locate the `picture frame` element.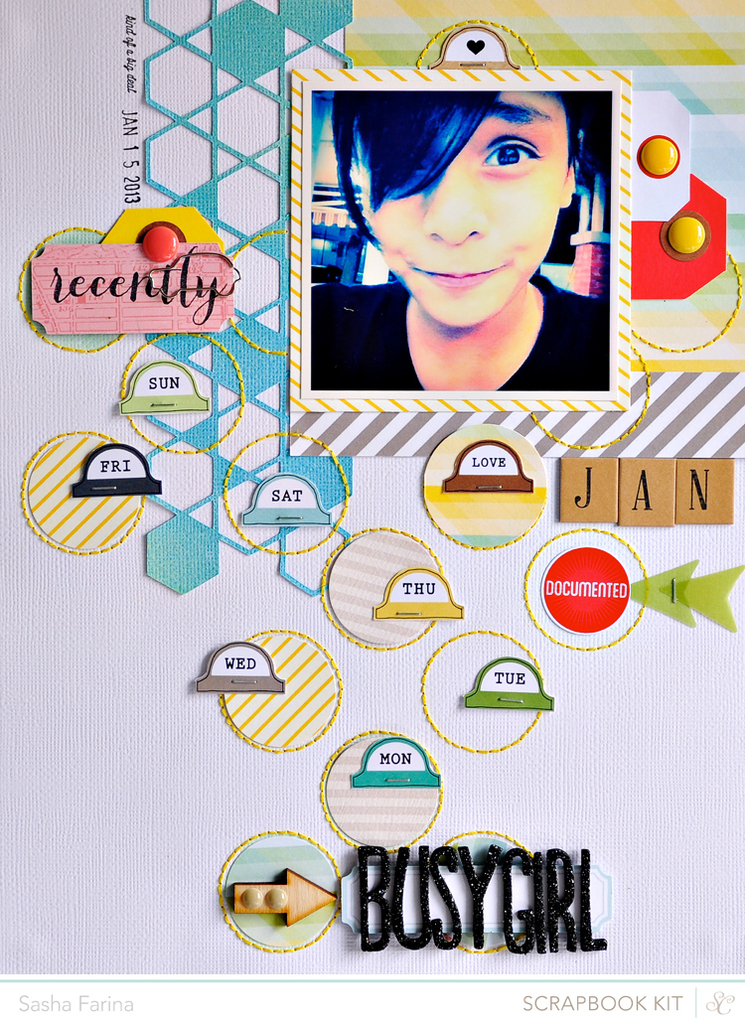
Element bbox: x1=287 y1=59 x2=629 y2=421.
